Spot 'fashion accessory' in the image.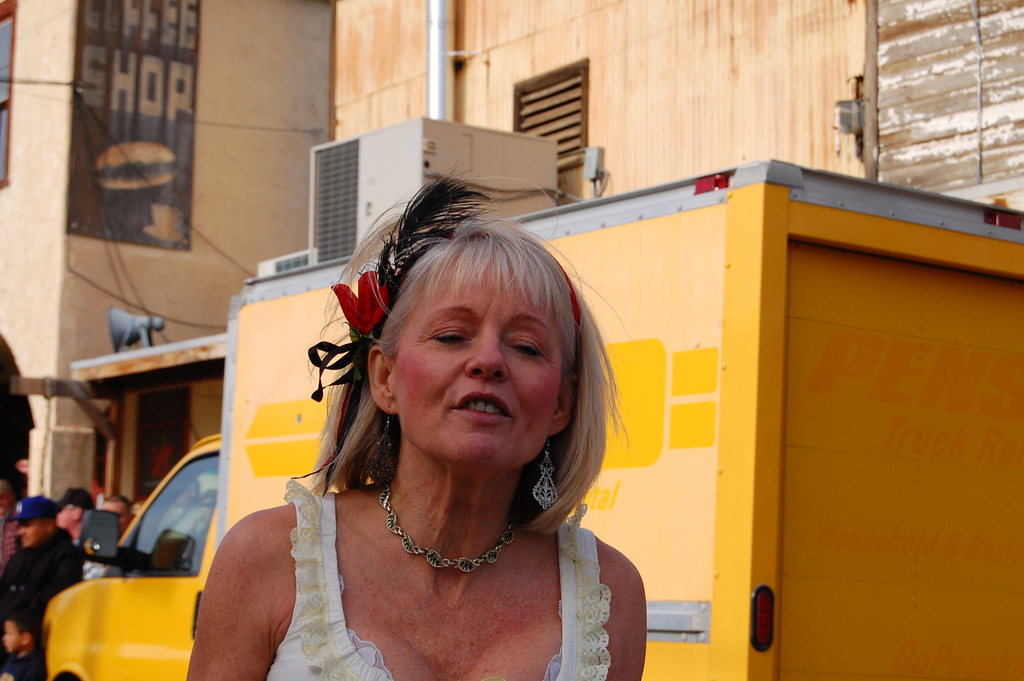
'fashion accessory' found at pyautogui.locateOnScreen(362, 403, 398, 490).
